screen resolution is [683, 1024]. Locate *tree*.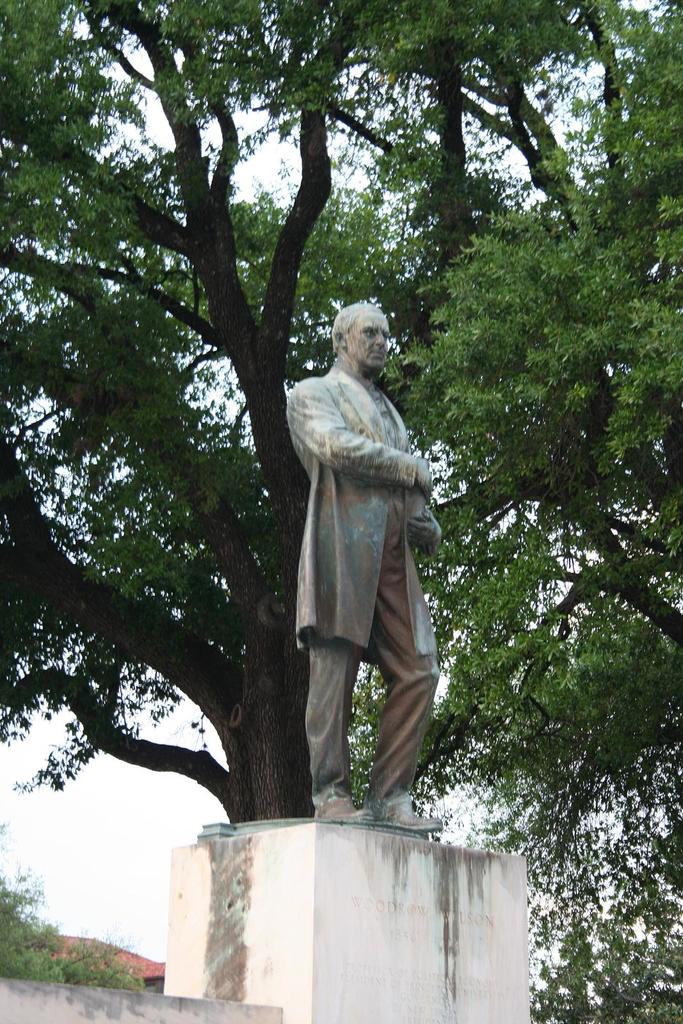
[0,837,166,998].
